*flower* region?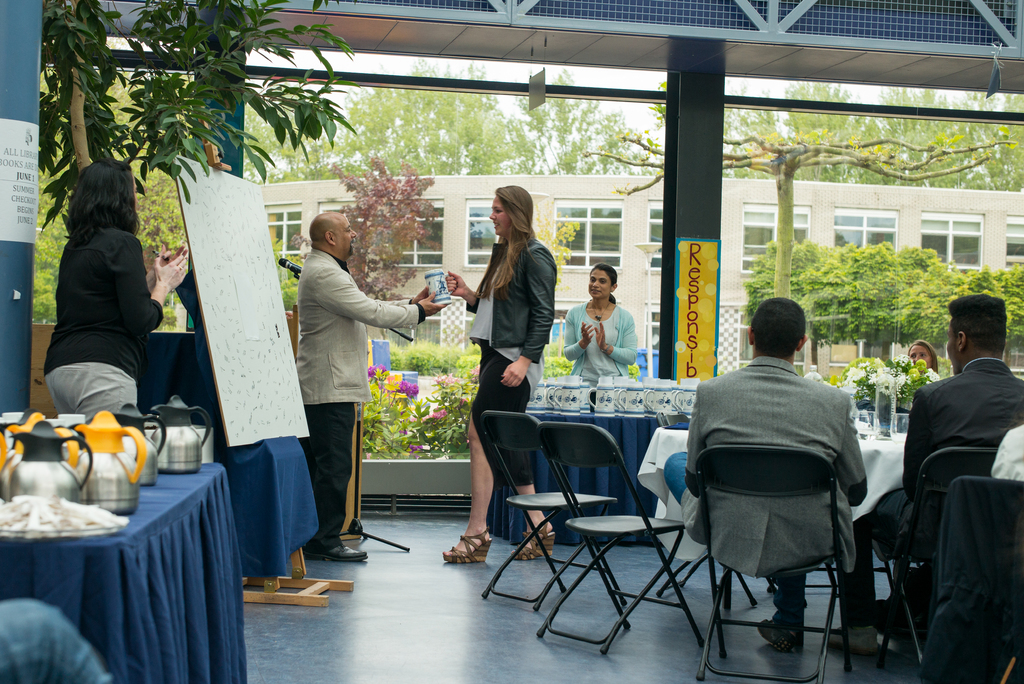
x1=924, y1=371, x2=941, y2=379
